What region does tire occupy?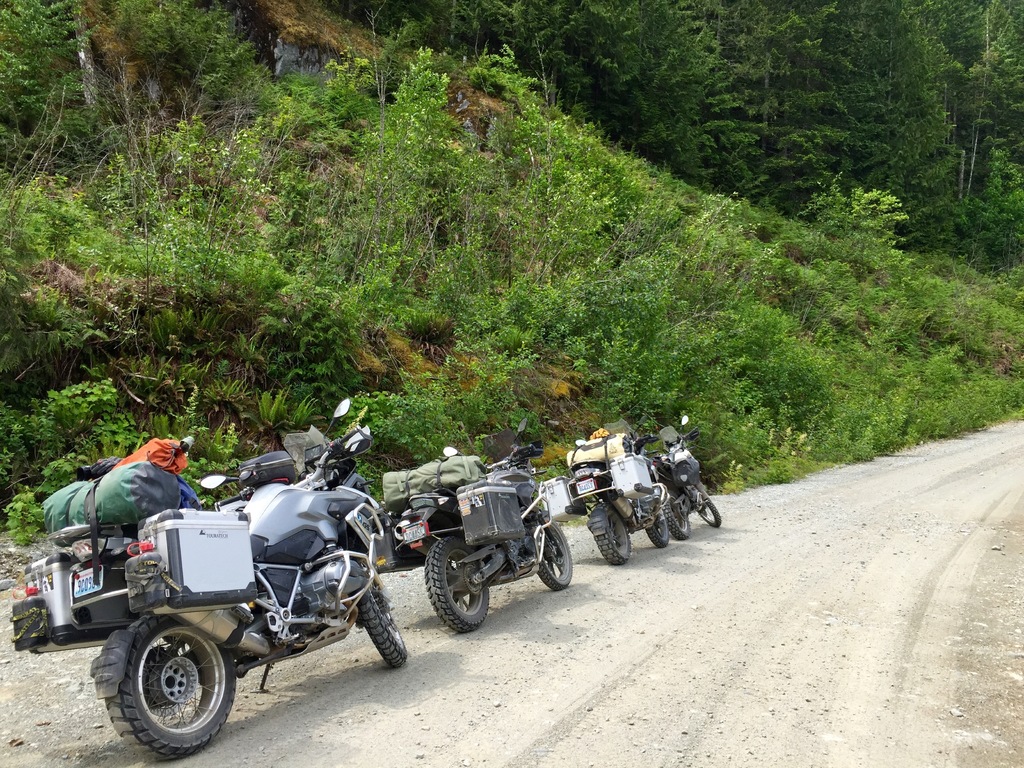
(left=669, top=487, right=688, bottom=538).
